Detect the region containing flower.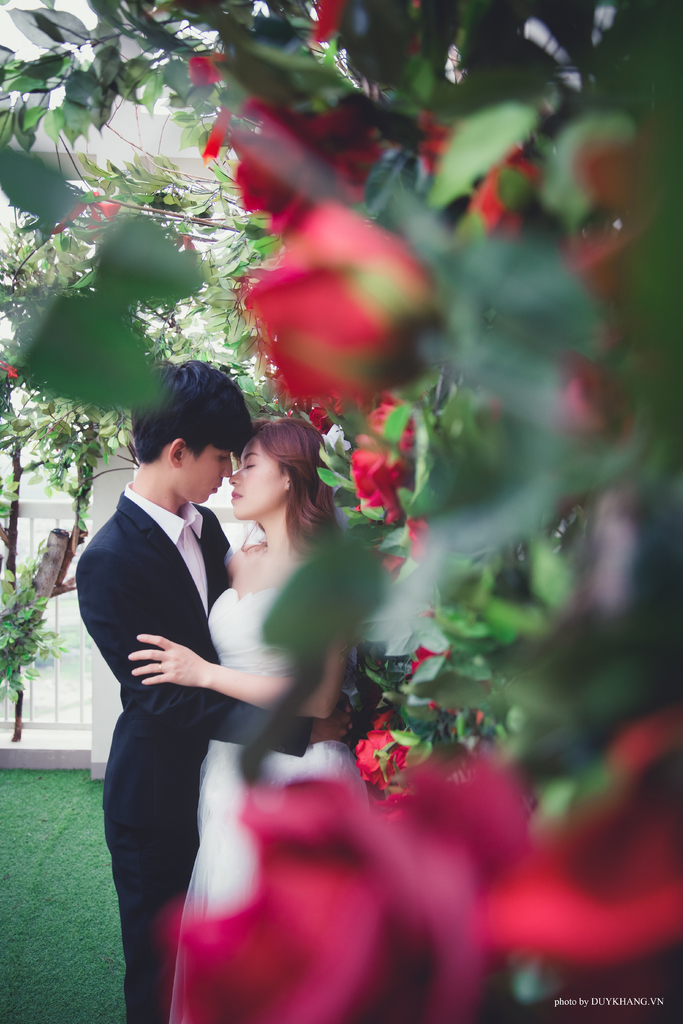
locate(53, 192, 124, 237).
